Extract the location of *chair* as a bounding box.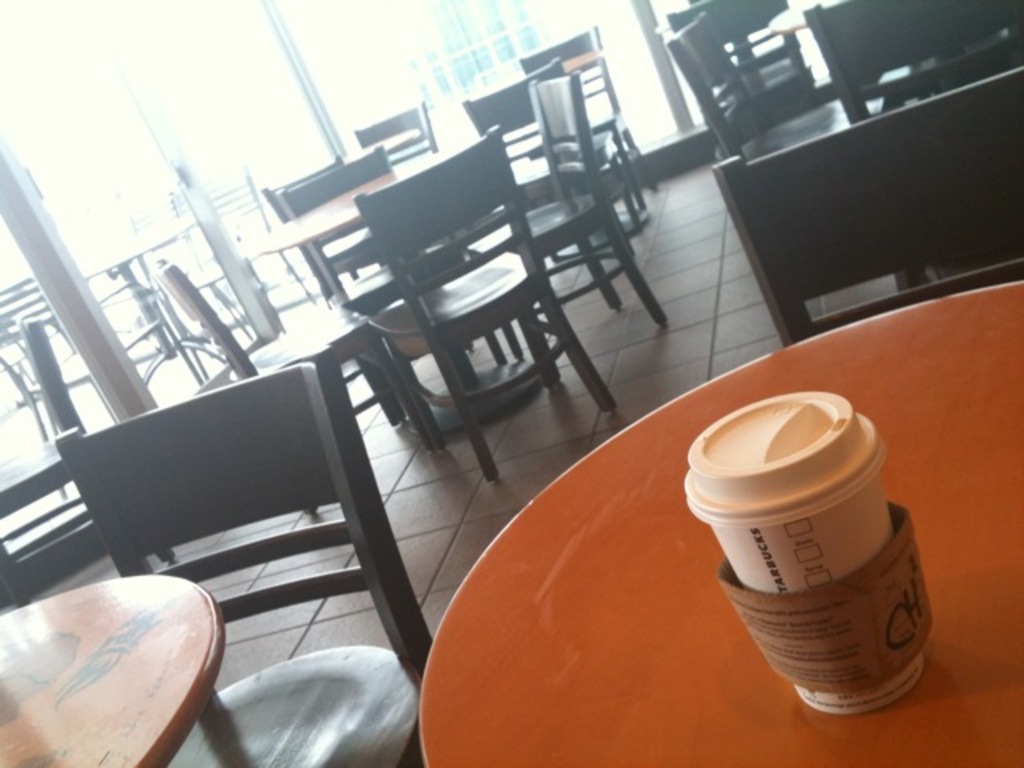
BBox(34, 387, 474, 750).
